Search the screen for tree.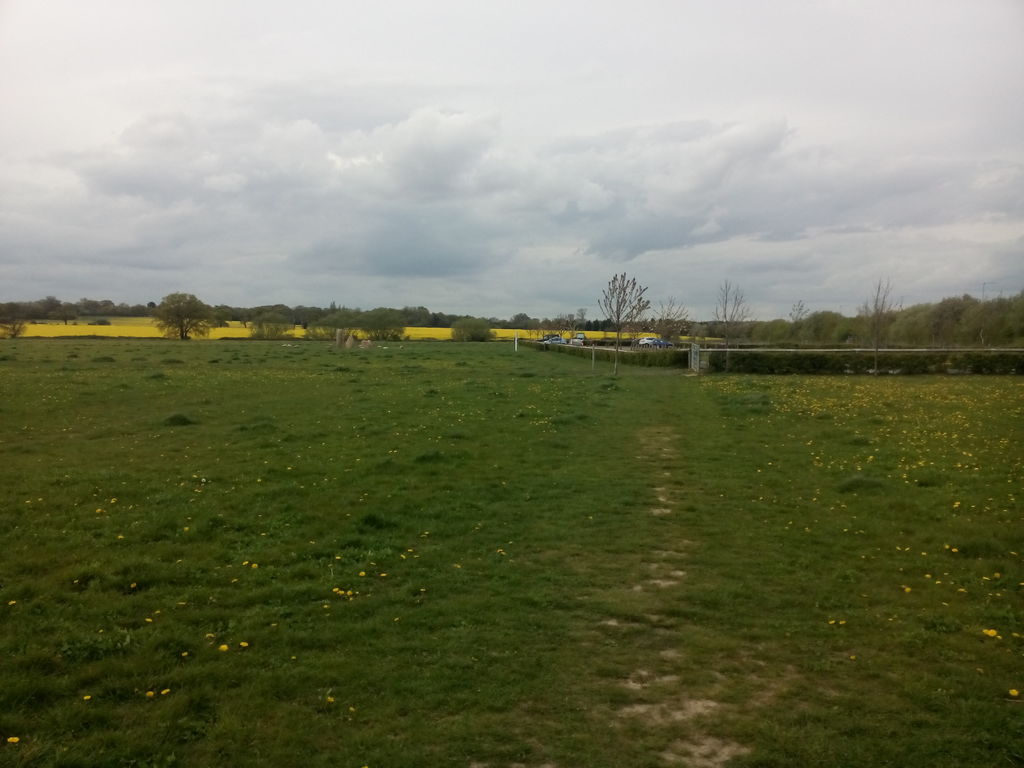
Found at crop(858, 271, 890, 369).
